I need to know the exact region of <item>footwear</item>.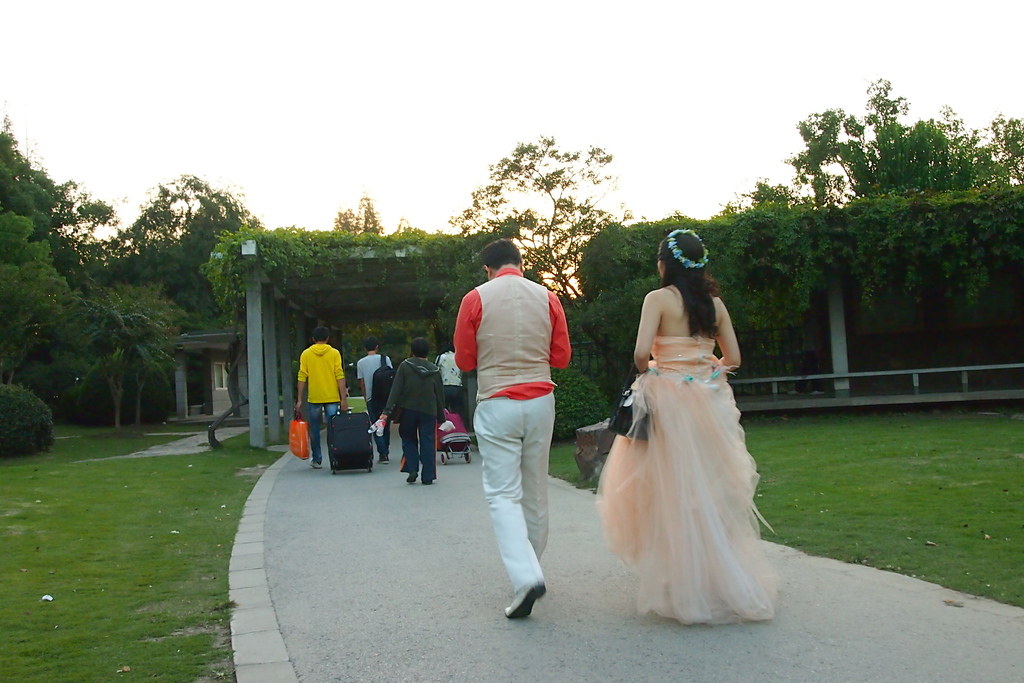
Region: <box>401,467,420,483</box>.
